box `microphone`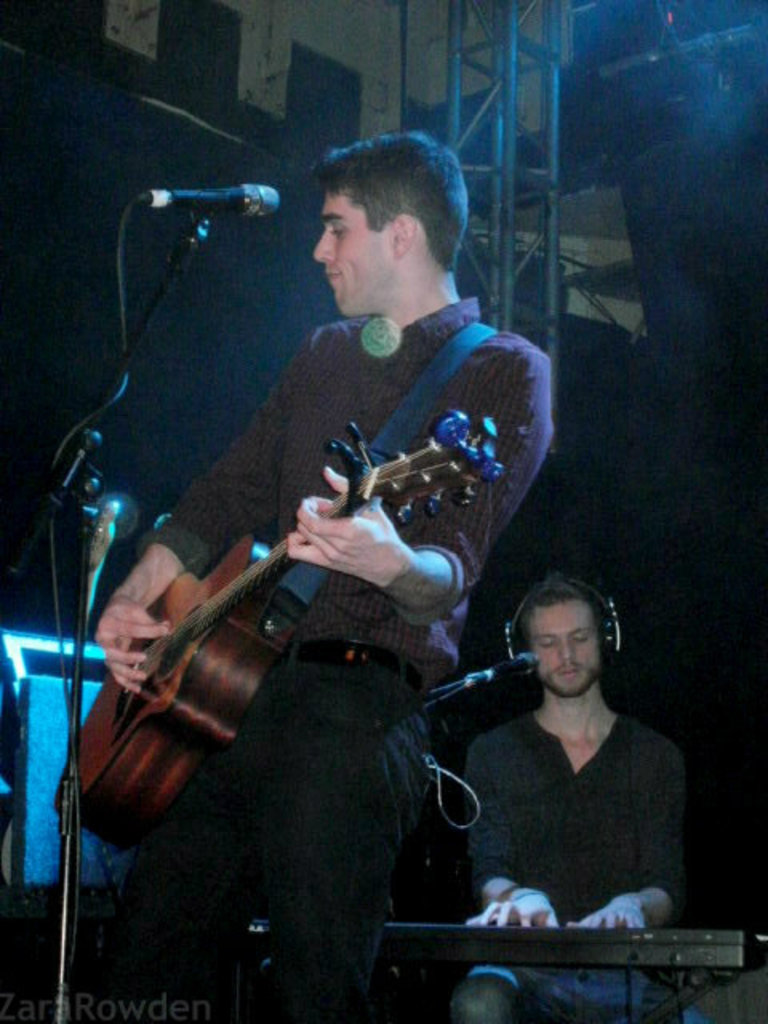
x1=469 y1=656 x2=539 y2=682
